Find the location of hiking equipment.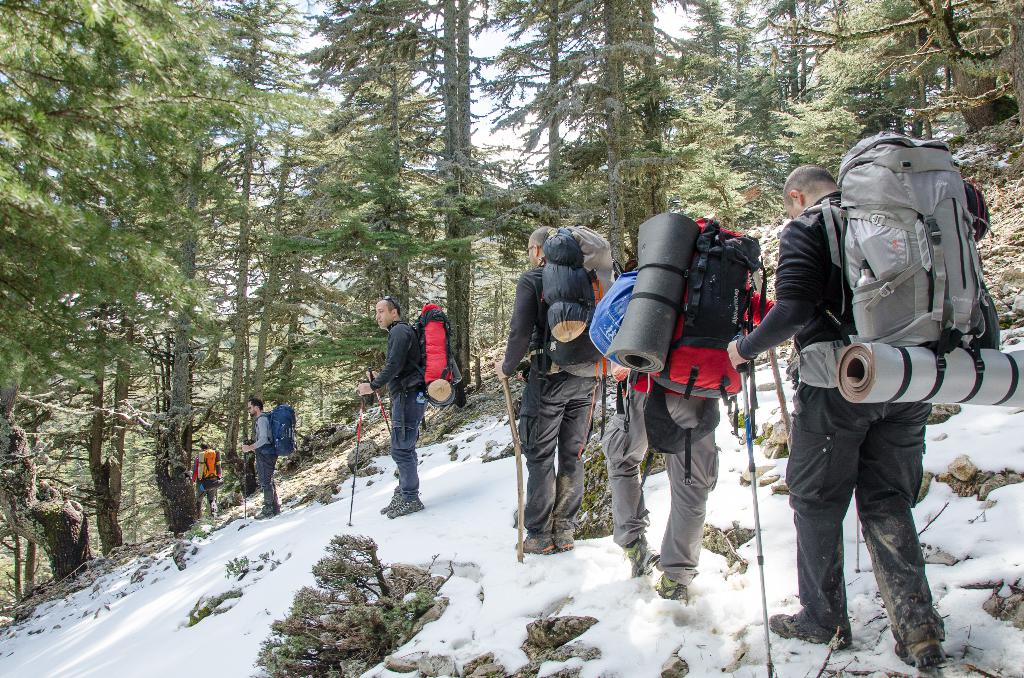
Location: 196,450,227,484.
